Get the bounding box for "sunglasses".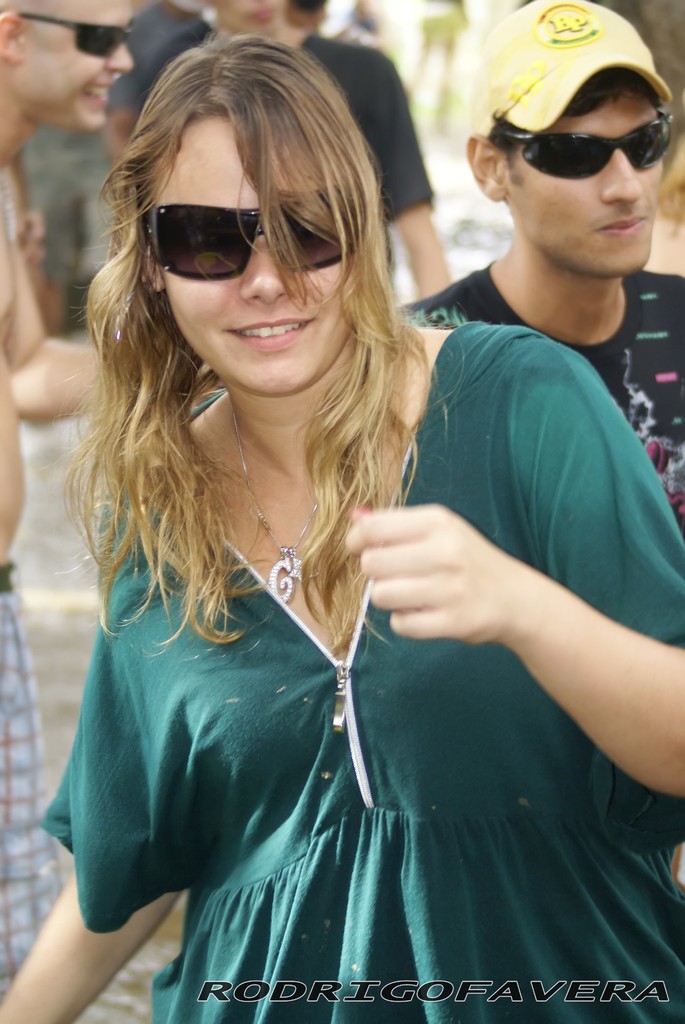
bbox(142, 183, 352, 284).
